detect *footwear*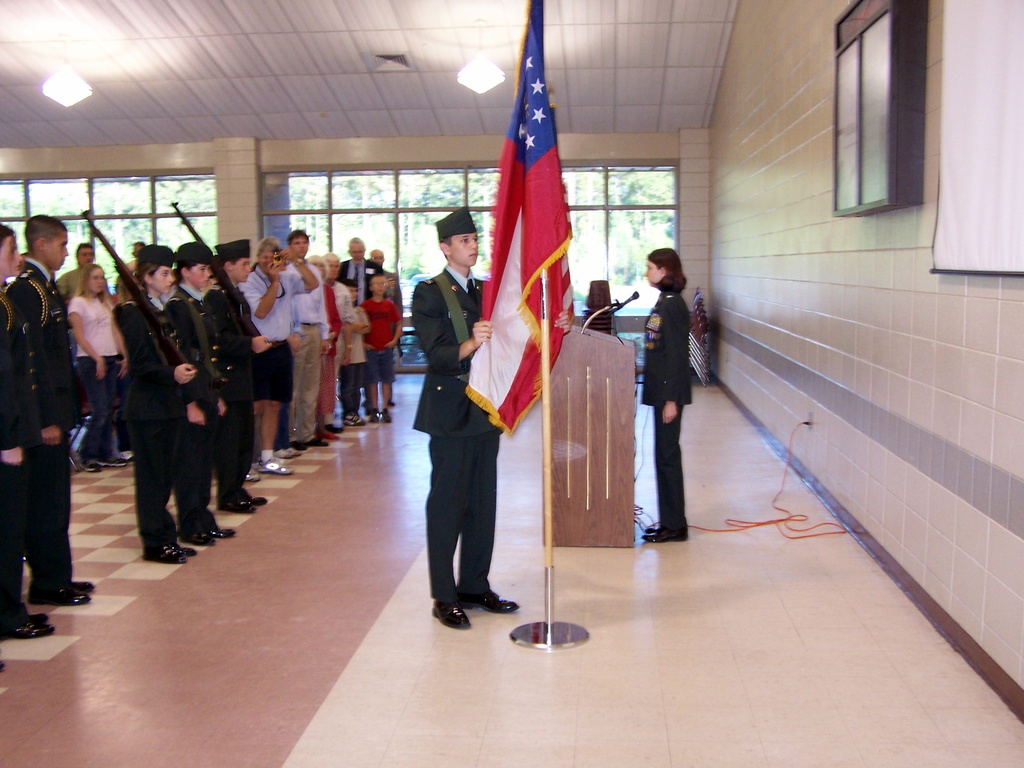
locate(137, 541, 196, 566)
